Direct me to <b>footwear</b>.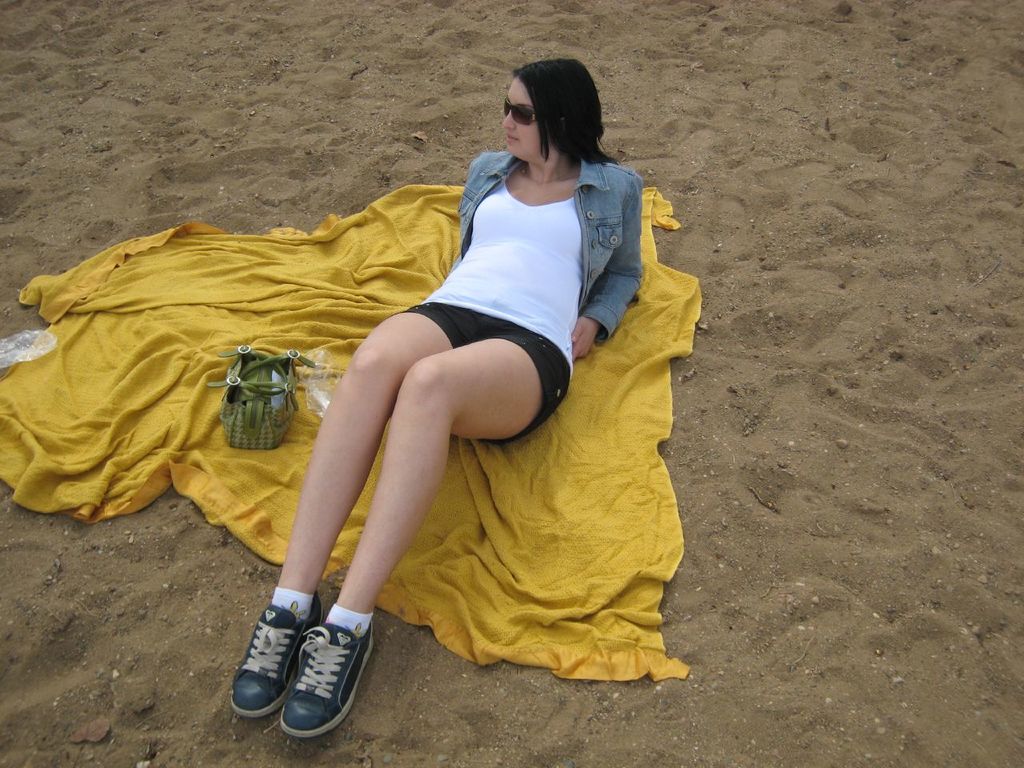
Direction: 231:591:323:725.
